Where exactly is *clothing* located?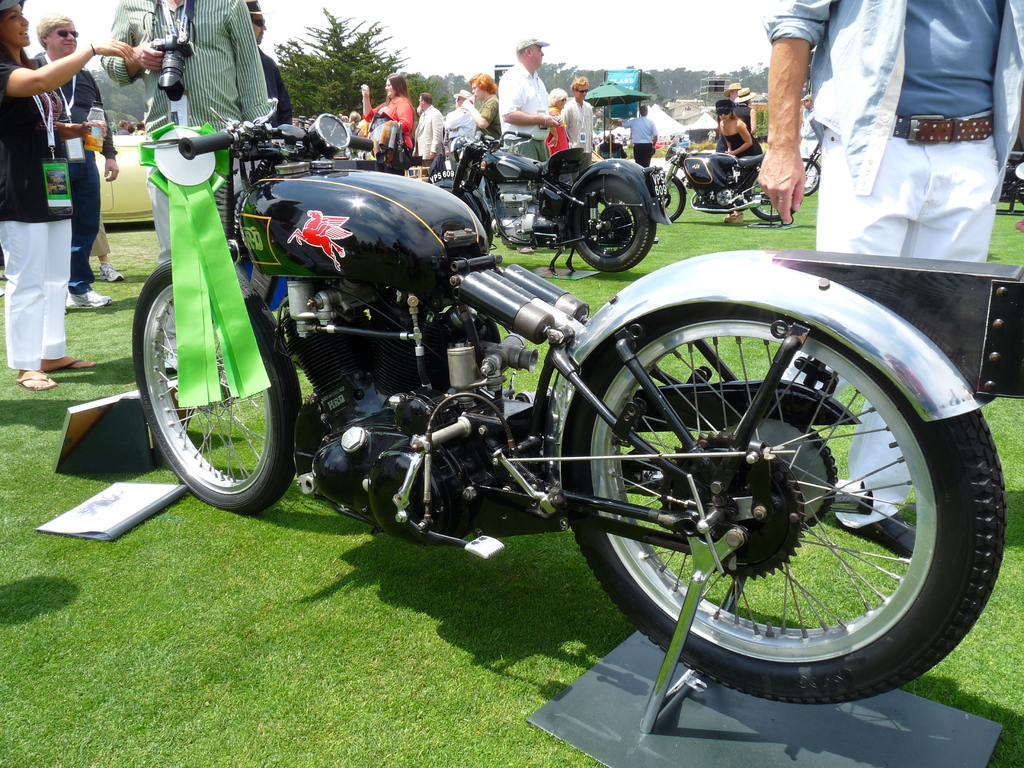
Its bounding box is (left=543, top=116, right=564, bottom=166).
